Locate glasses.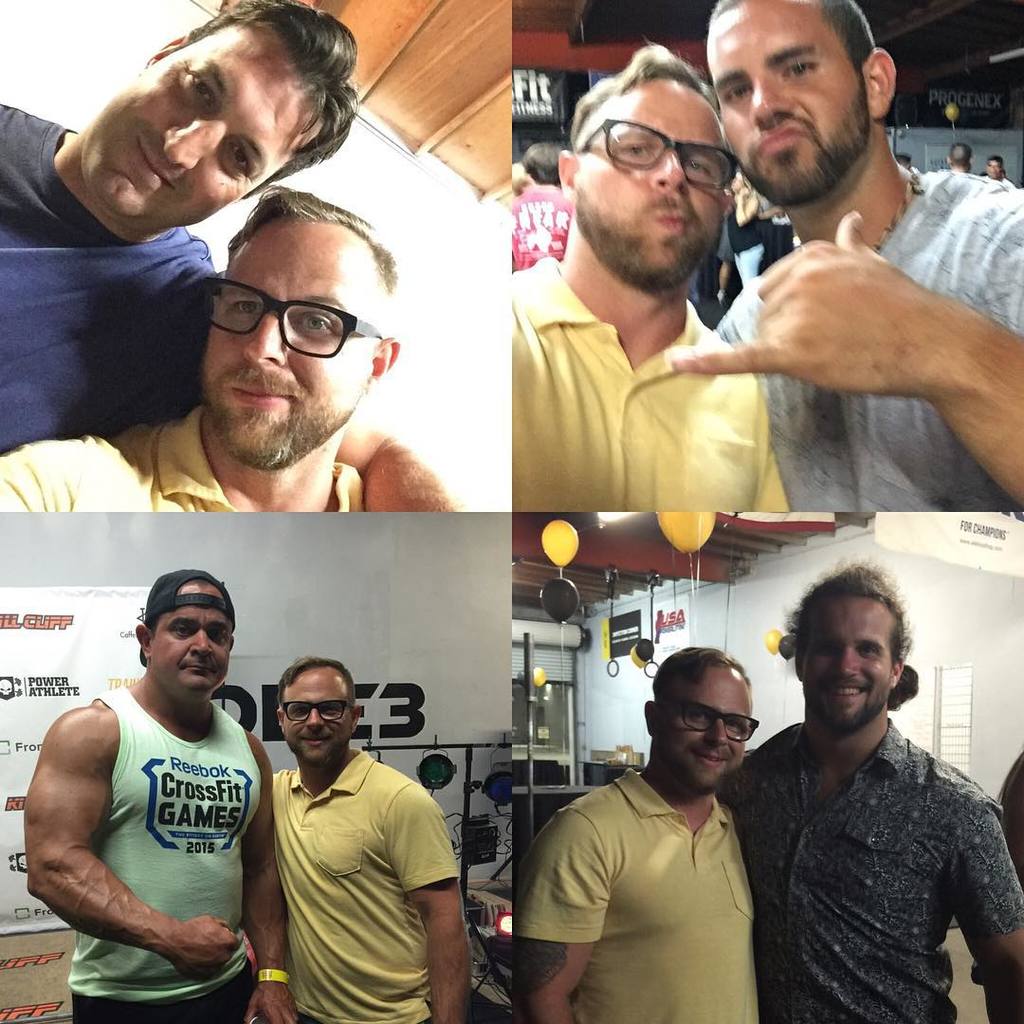
Bounding box: [576, 116, 741, 197].
